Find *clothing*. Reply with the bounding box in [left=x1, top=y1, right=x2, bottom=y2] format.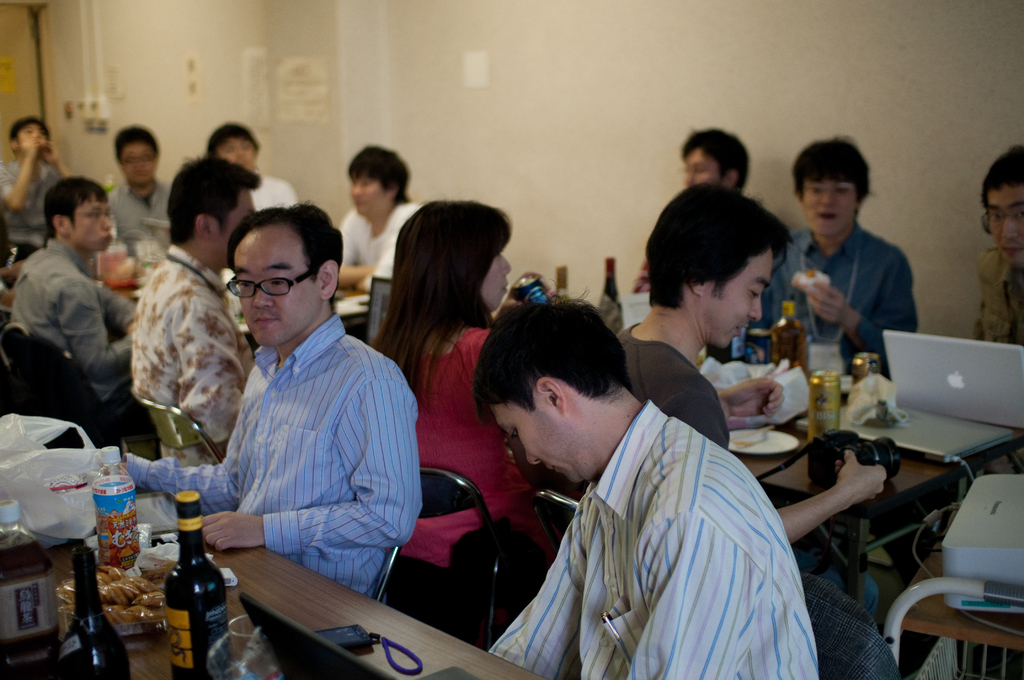
[left=963, top=254, right=1023, bottom=353].
